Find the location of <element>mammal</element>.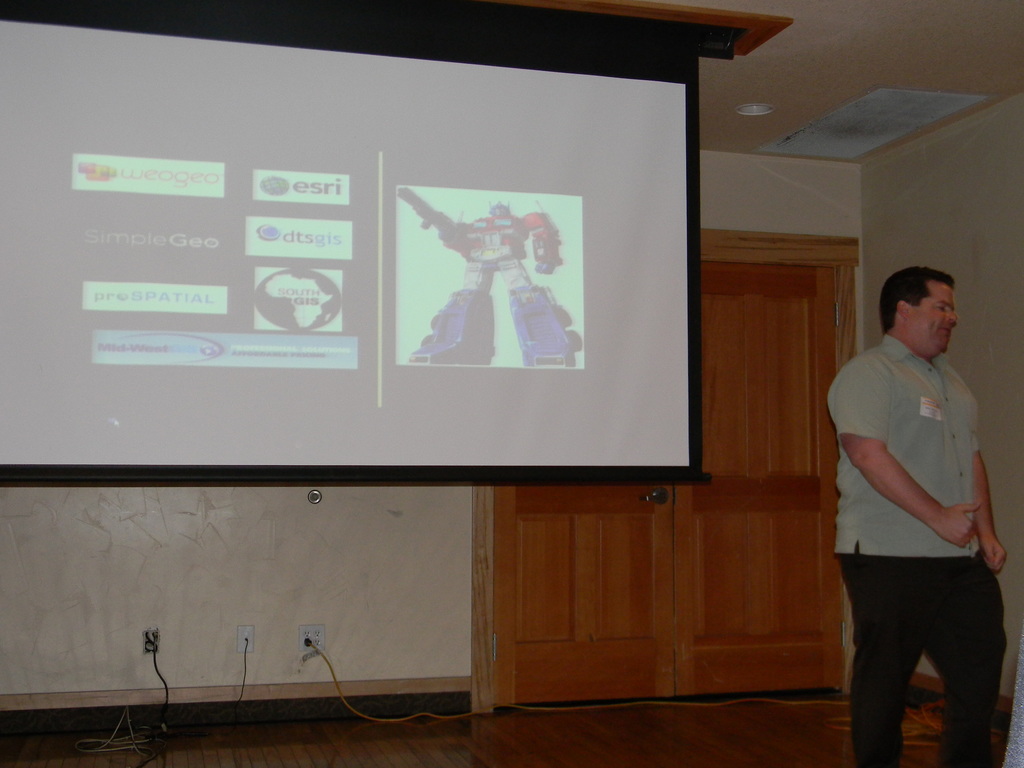
Location: (815,260,1020,767).
